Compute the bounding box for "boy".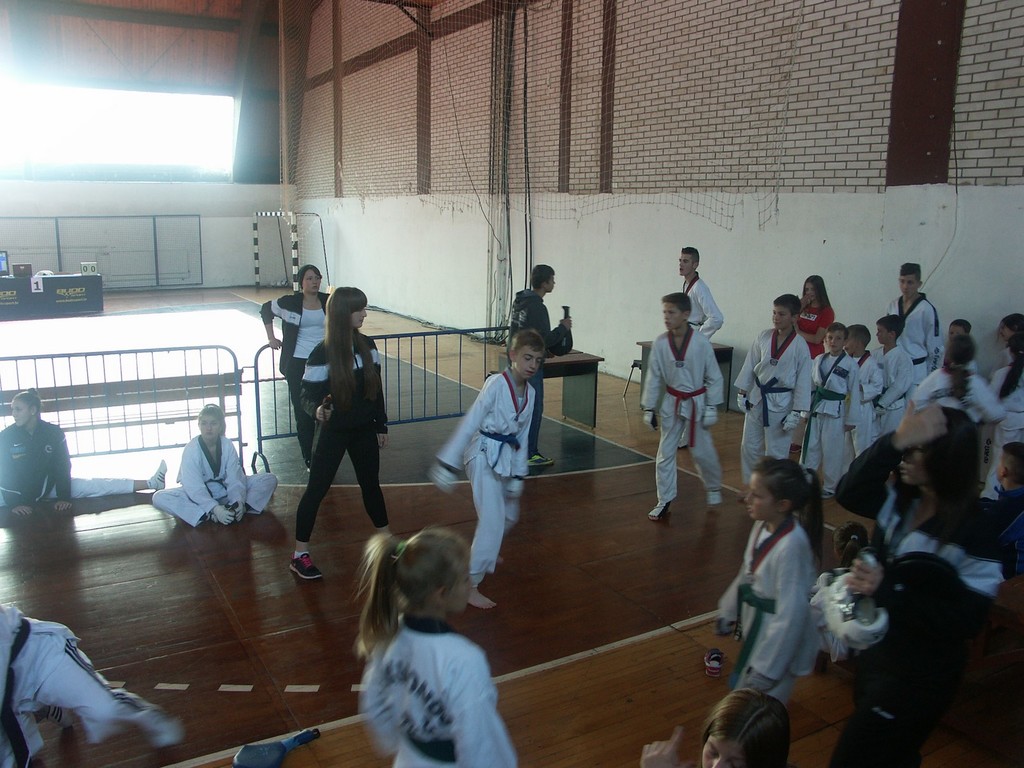
[x1=970, y1=445, x2=1023, y2=513].
